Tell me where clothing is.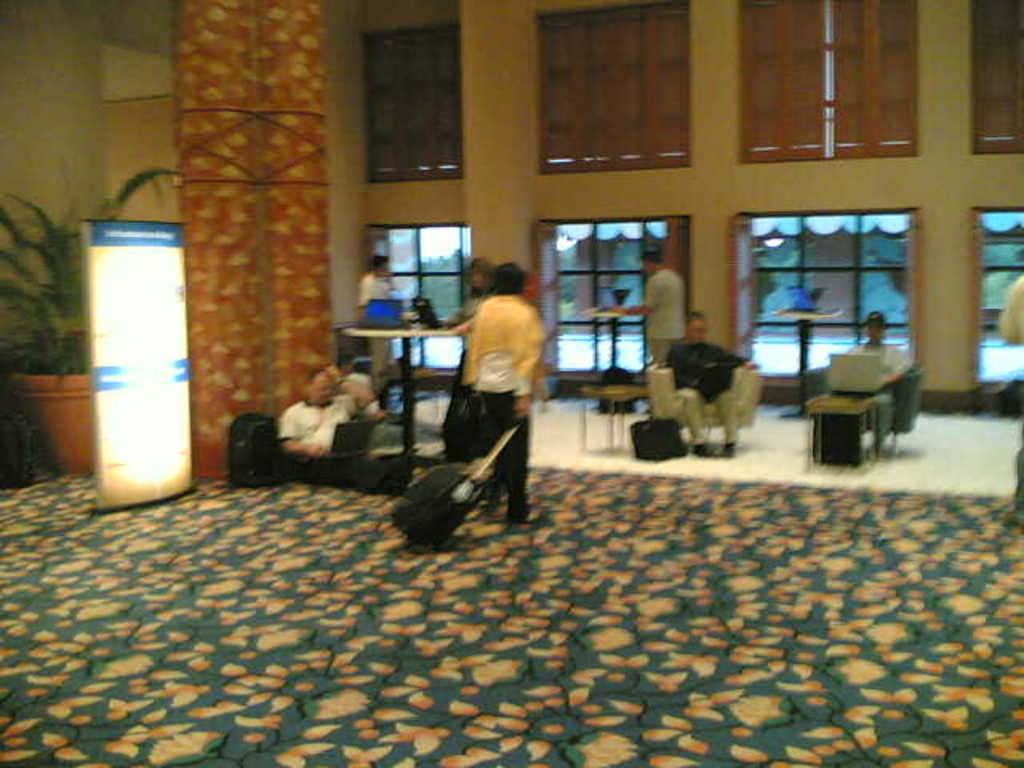
clothing is at rect(466, 294, 486, 402).
